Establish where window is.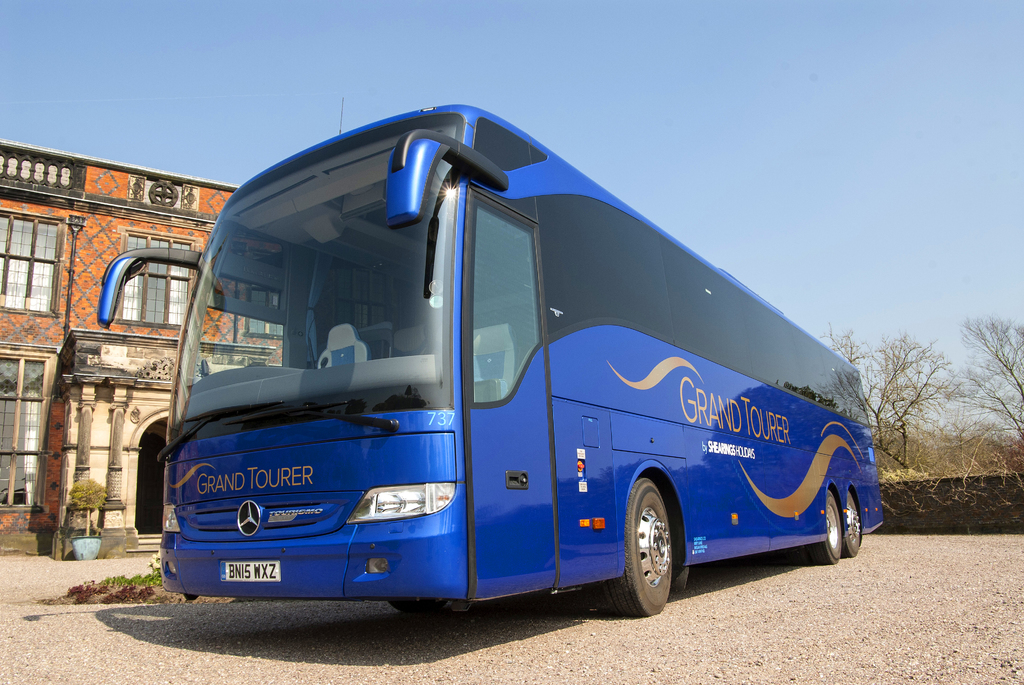
Established at Rect(0, 352, 52, 510).
